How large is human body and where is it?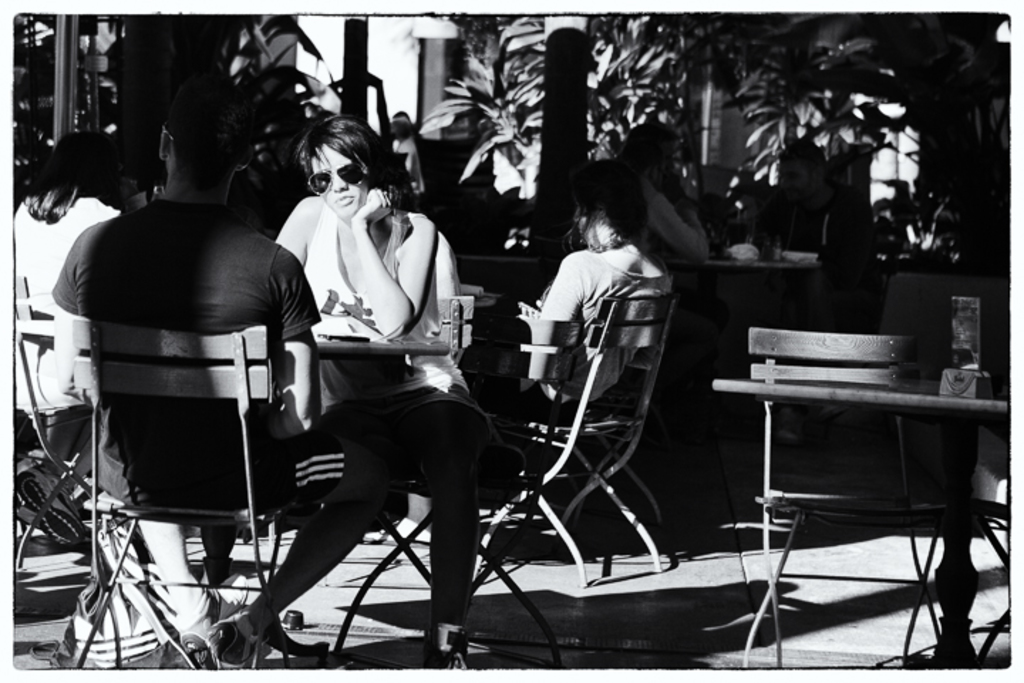
Bounding box: x1=468, y1=157, x2=670, y2=427.
